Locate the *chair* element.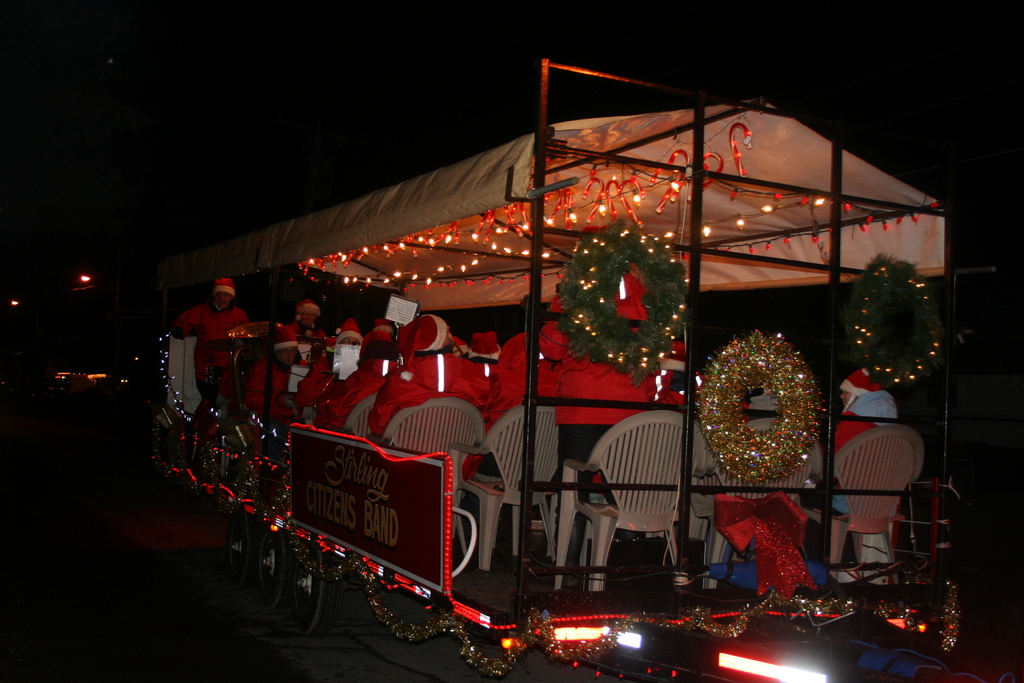
Element bbox: crop(561, 415, 708, 597).
